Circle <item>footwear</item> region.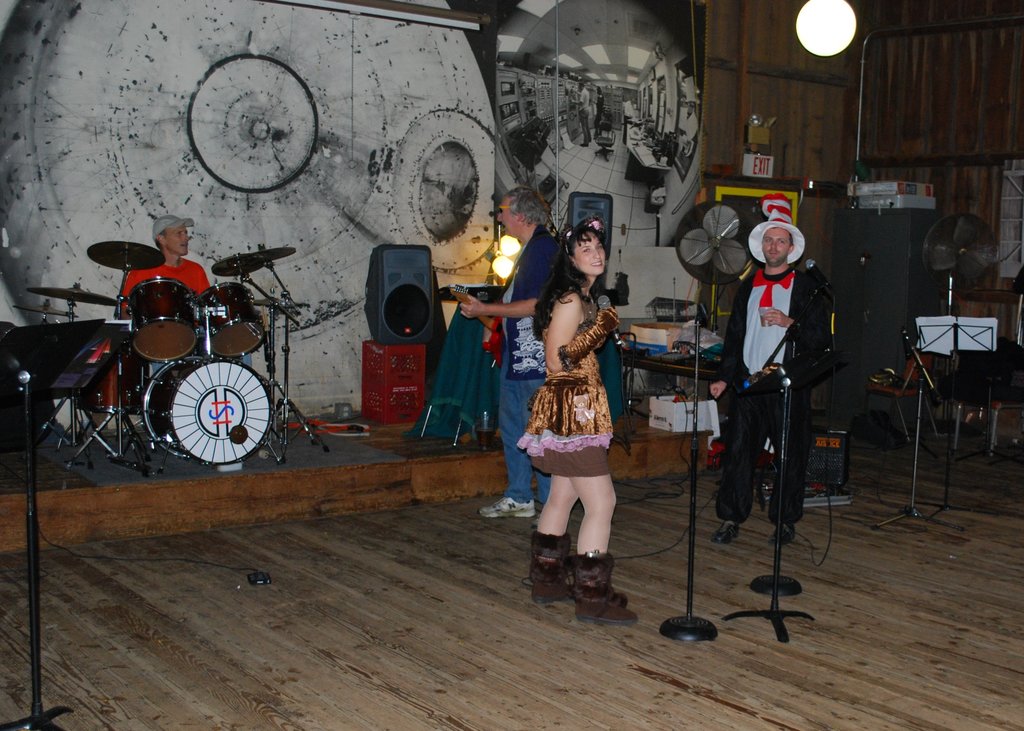
Region: [left=568, top=547, right=636, bottom=623].
